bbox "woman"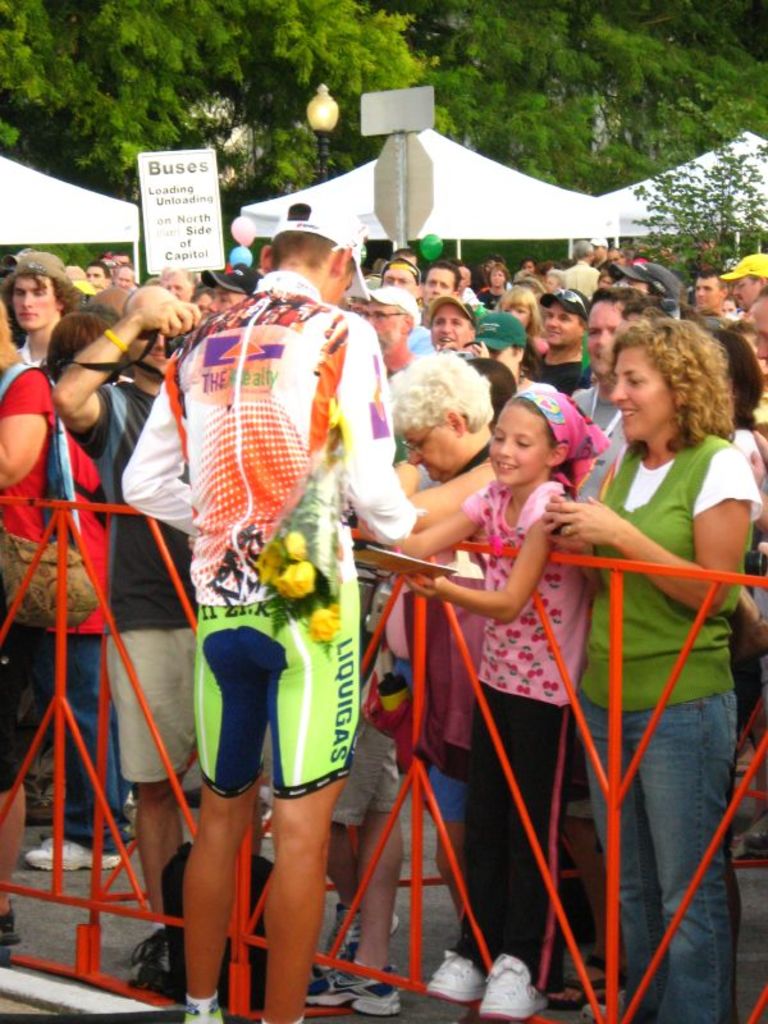
(383,347,485,913)
